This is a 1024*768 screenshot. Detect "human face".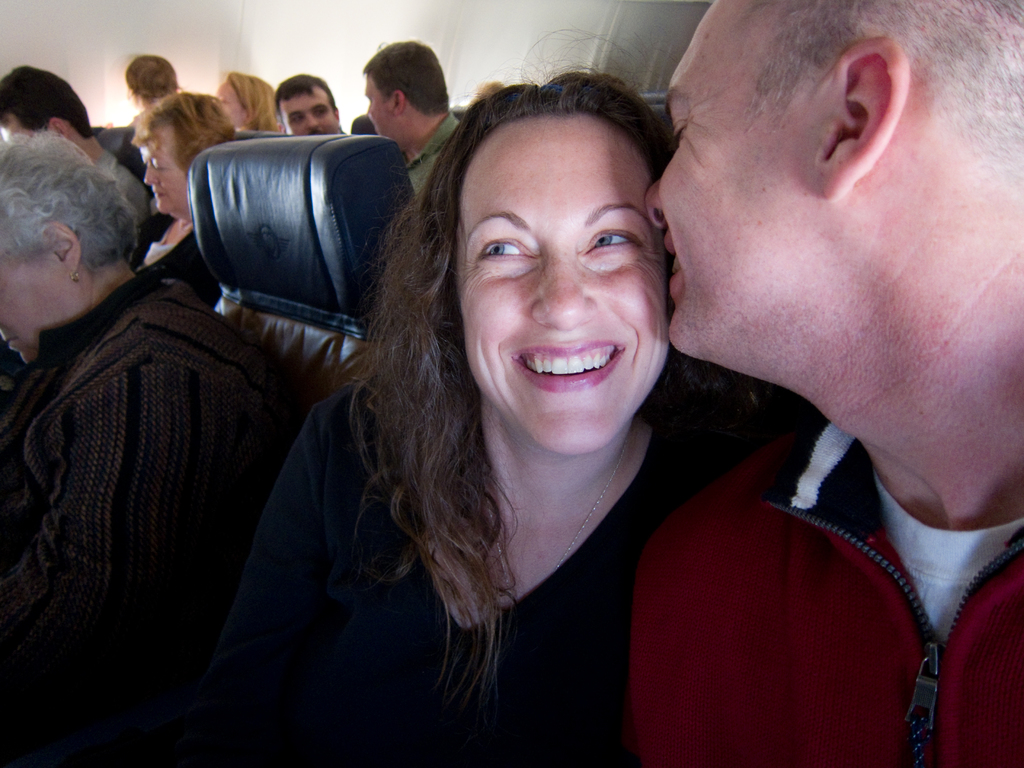
box=[0, 230, 86, 362].
